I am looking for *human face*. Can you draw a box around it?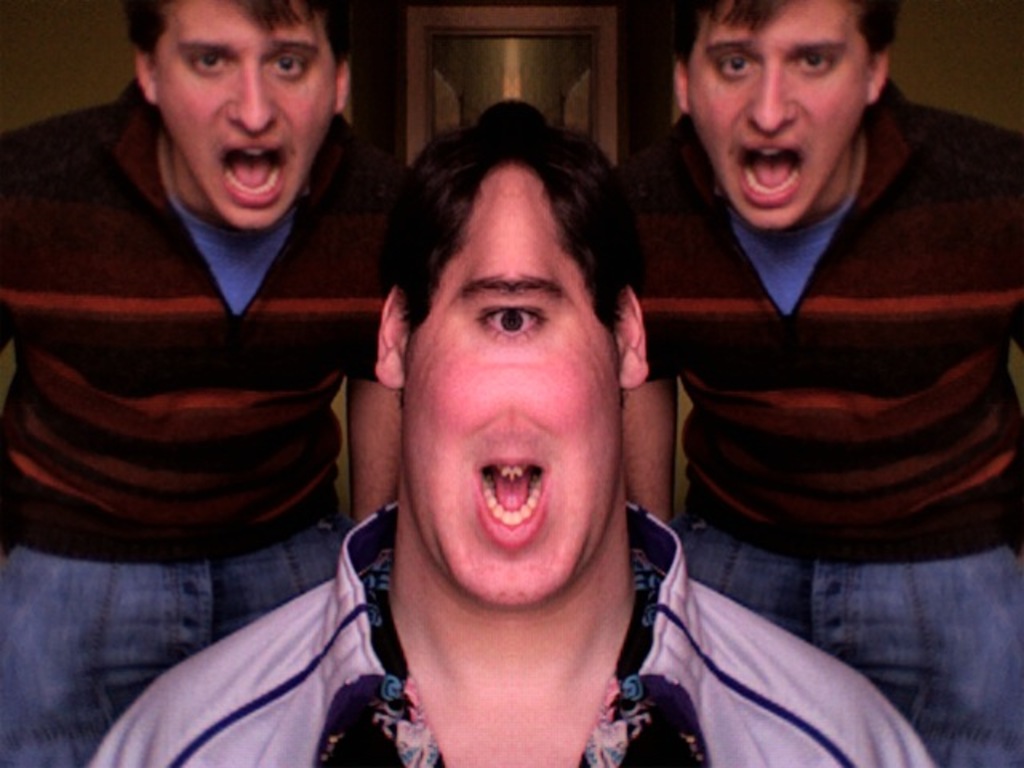
Sure, the bounding box is {"x1": 686, "y1": 0, "x2": 872, "y2": 234}.
